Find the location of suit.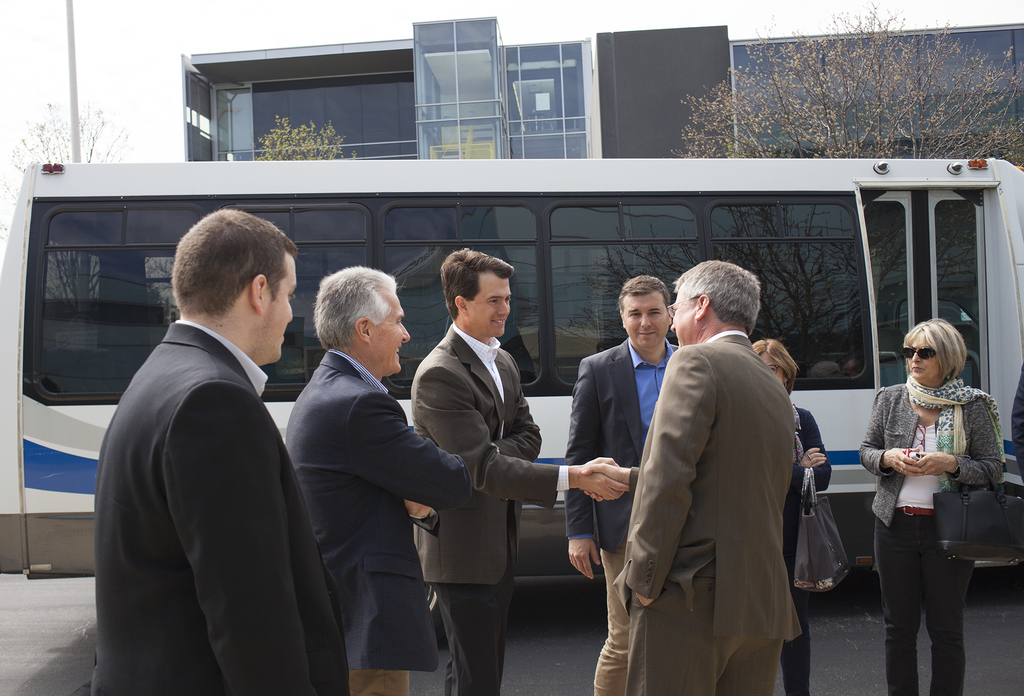
Location: Rect(414, 317, 570, 695).
